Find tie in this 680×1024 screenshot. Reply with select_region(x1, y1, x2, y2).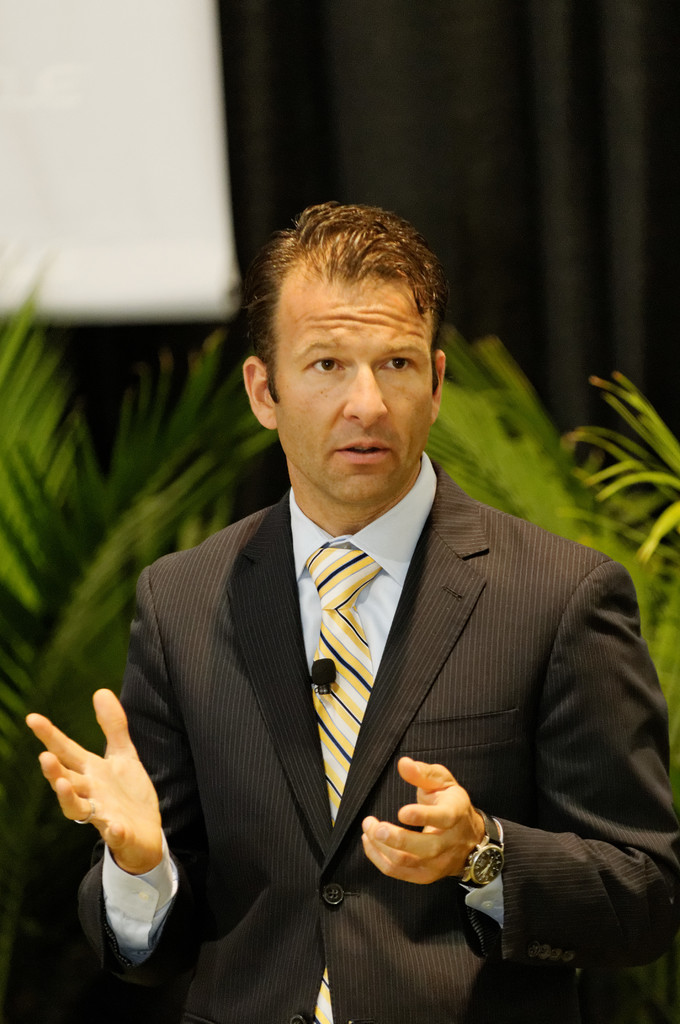
select_region(298, 531, 382, 1023).
